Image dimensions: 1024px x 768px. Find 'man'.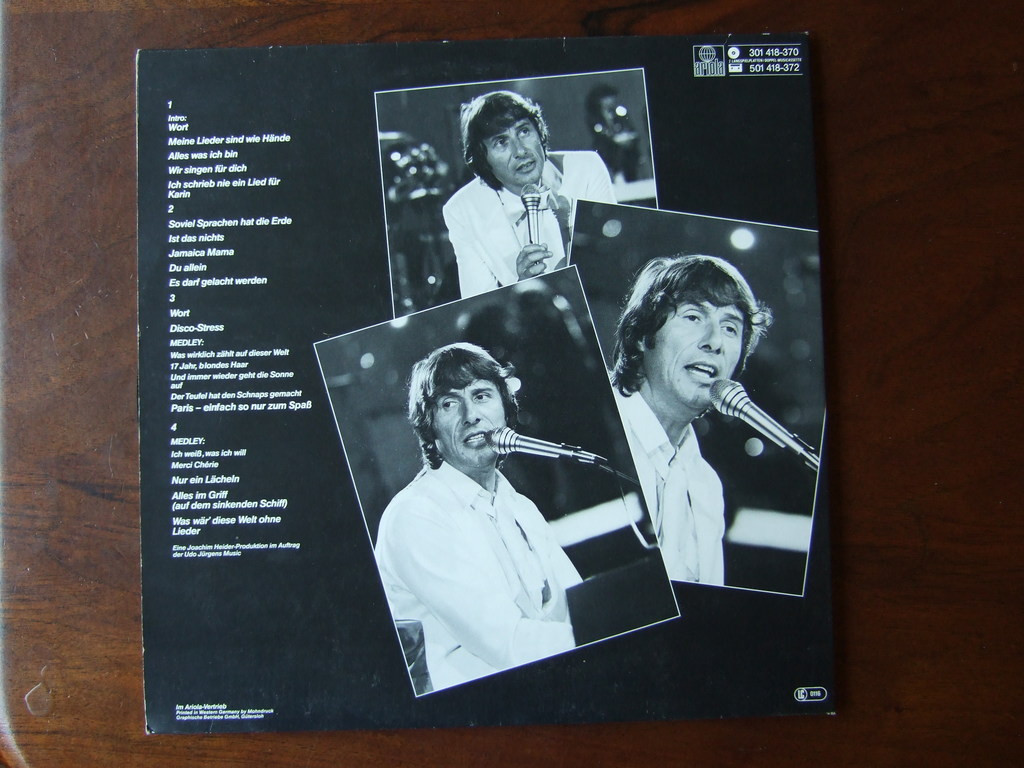
x1=607, y1=254, x2=777, y2=586.
